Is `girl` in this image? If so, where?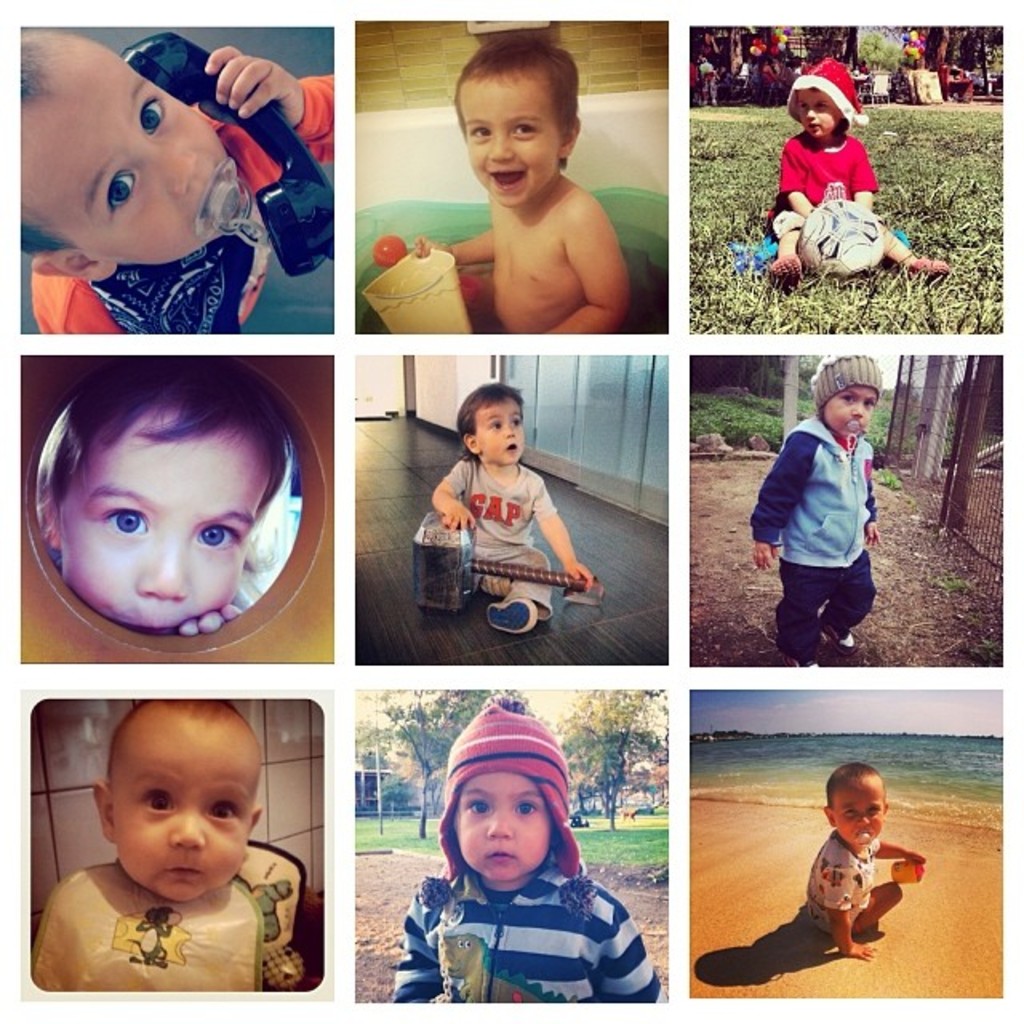
Yes, at pyautogui.locateOnScreen(38, 358, 317, 630).
